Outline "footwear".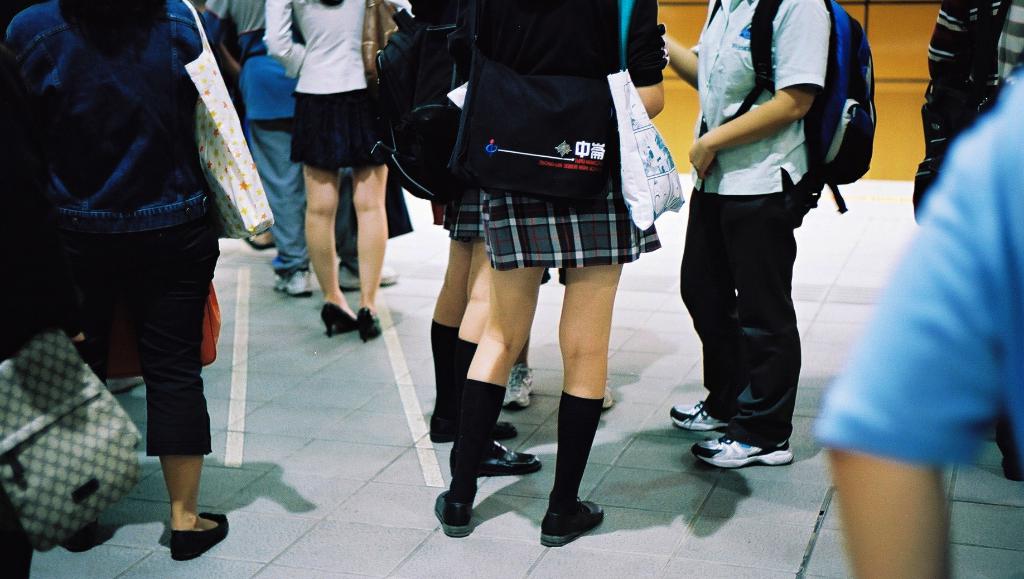
Outline: (502, 364, 534, 411).
